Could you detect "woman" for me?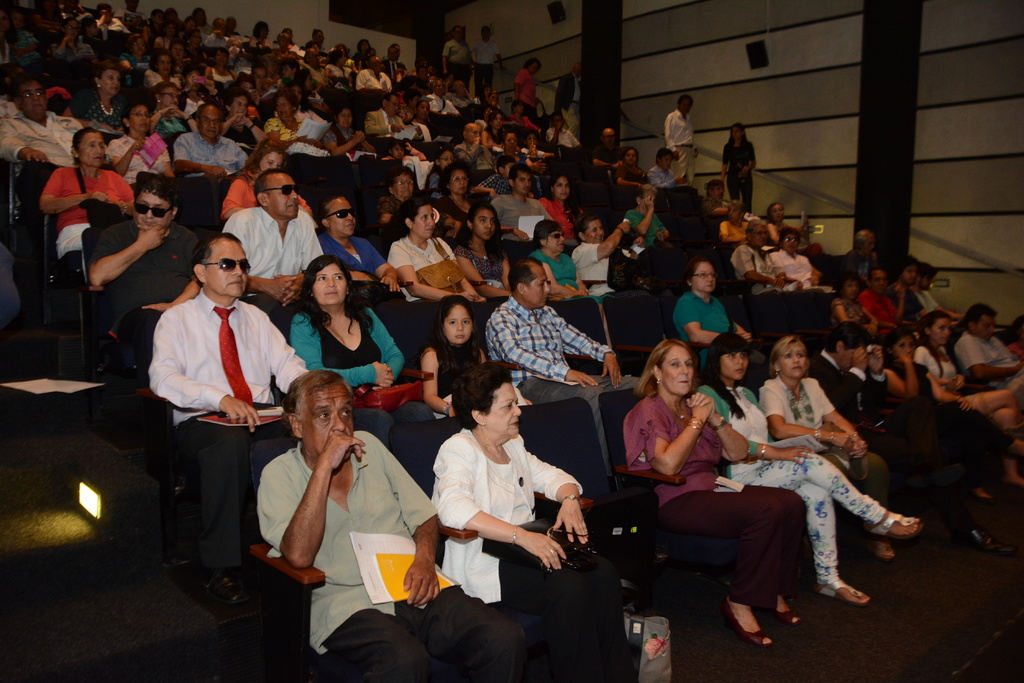
Detection result: (215,137,321,223).
